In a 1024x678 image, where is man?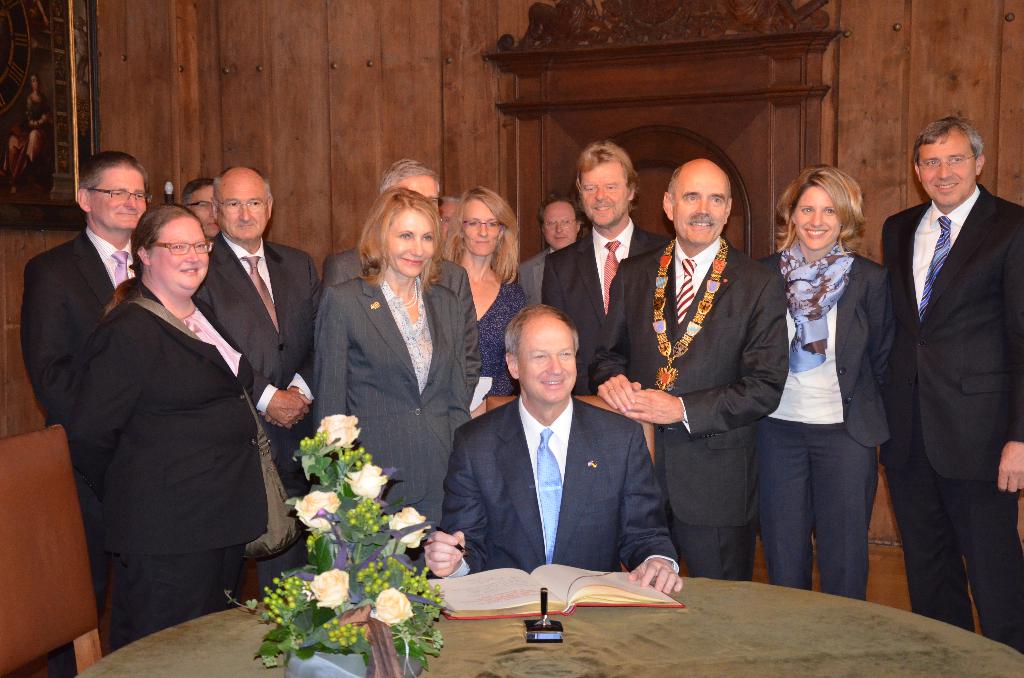
Rect(180, 177, 222, 242).
